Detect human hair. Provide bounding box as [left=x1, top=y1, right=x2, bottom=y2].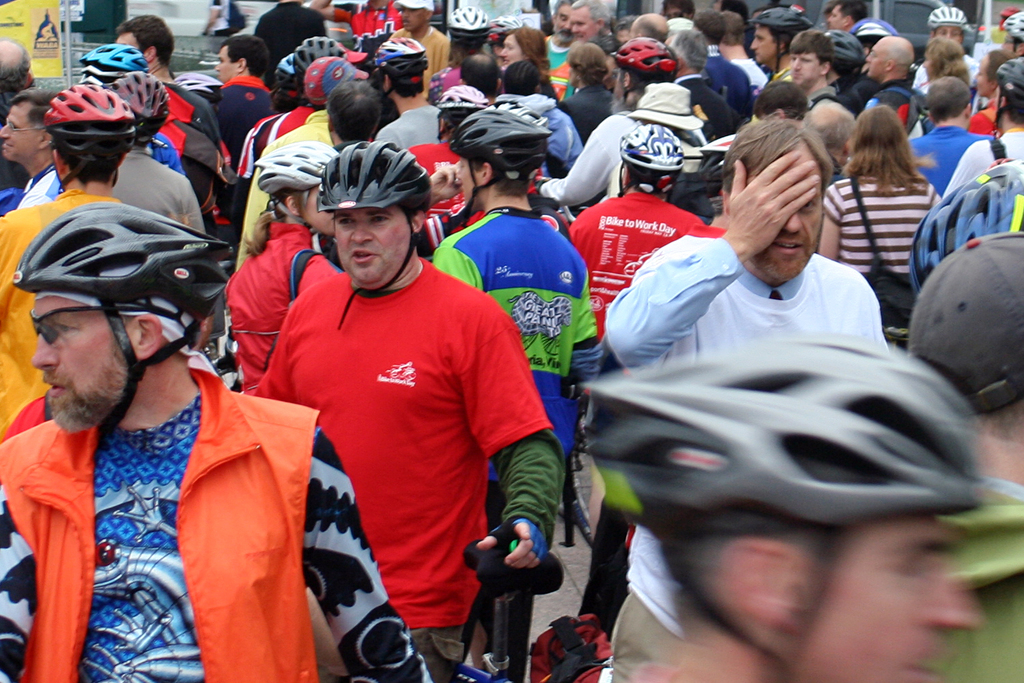
[left=709, top=7, right=744, bottom=46].
